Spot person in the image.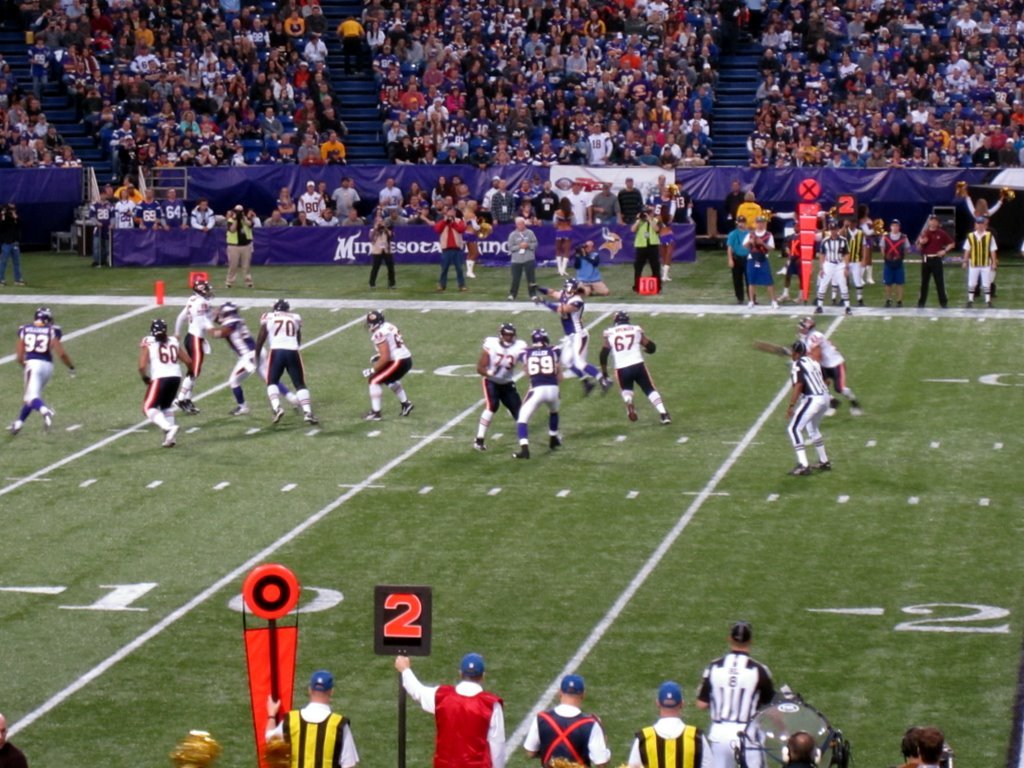
person found at left=137, top=316, right=194, bottom=448.
